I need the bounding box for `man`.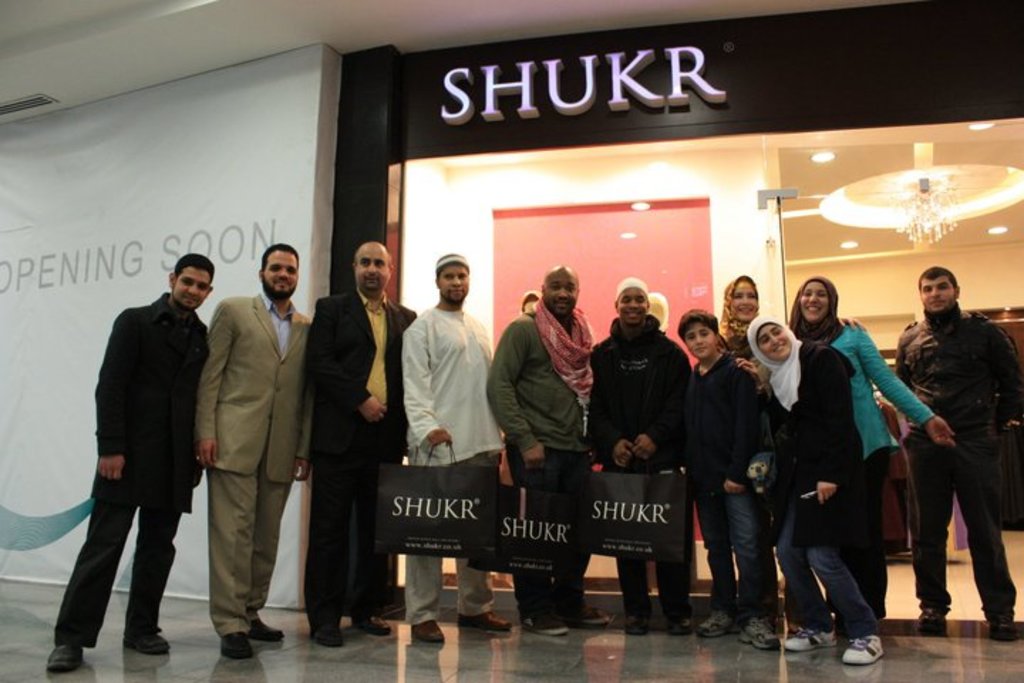
Here it is: box(683, 306, 785, 649).
